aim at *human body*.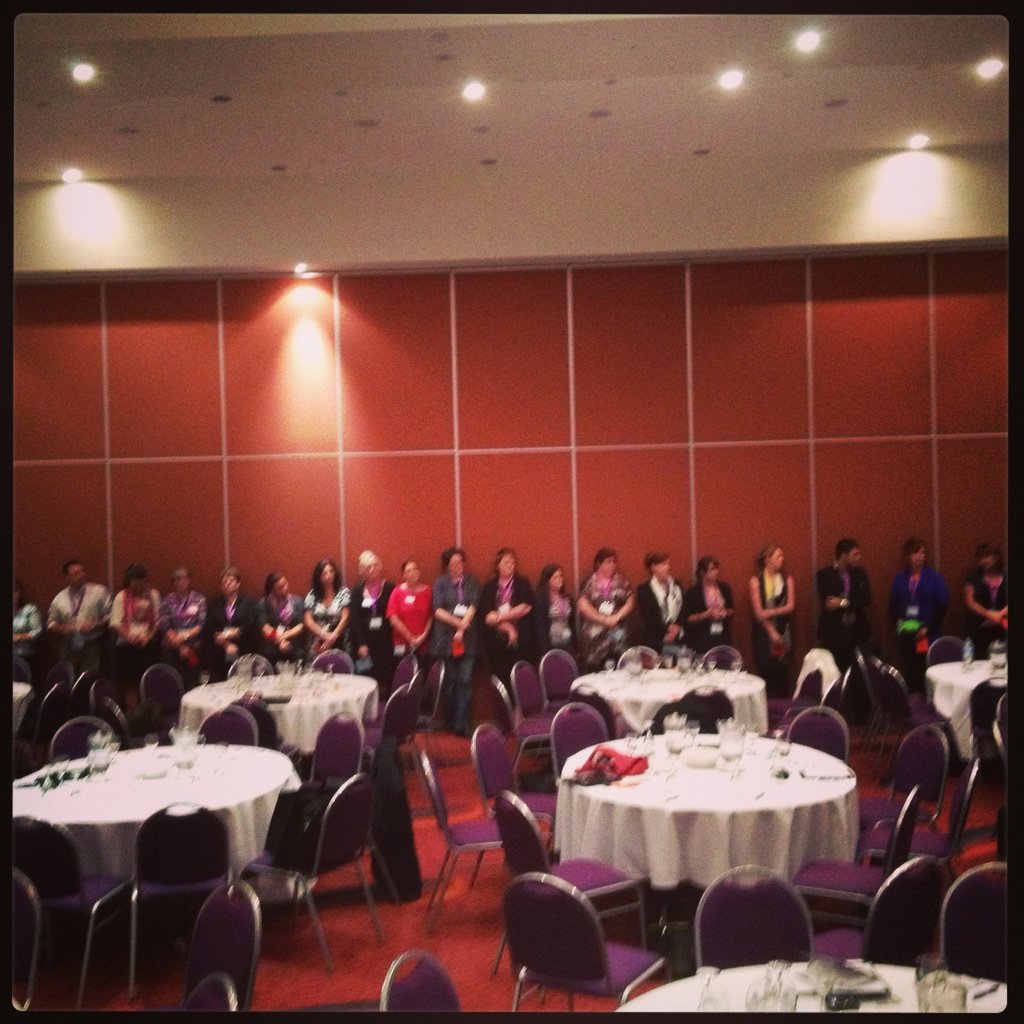
Aimed at left=748, top=543, right=794, bottom=698.
